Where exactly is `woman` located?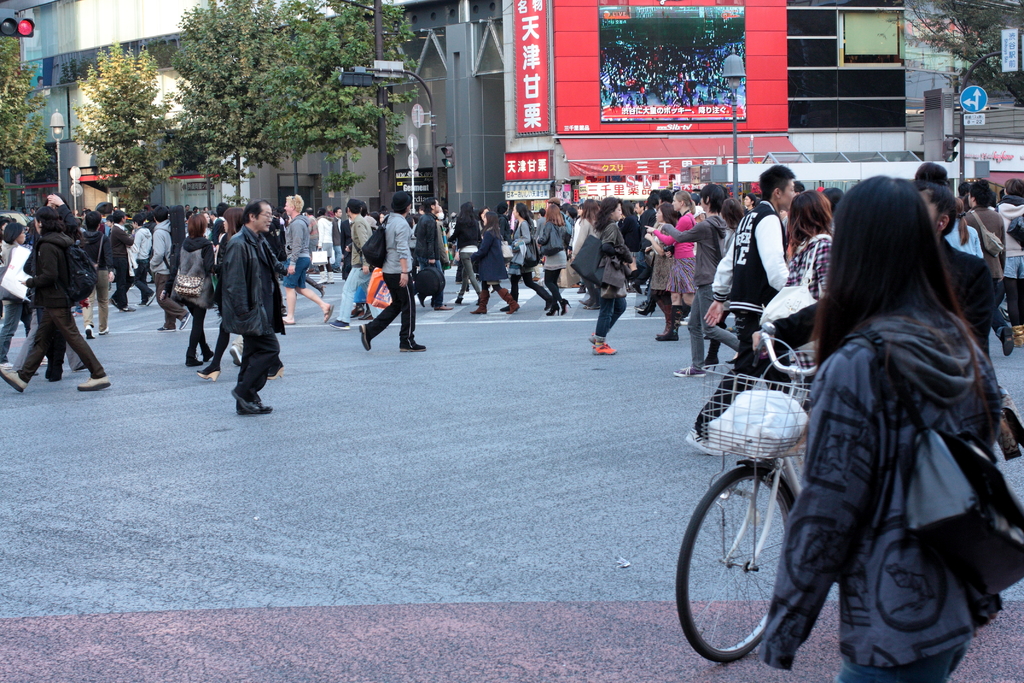
Its bounding box is crop(141, 211, 157, 286).
